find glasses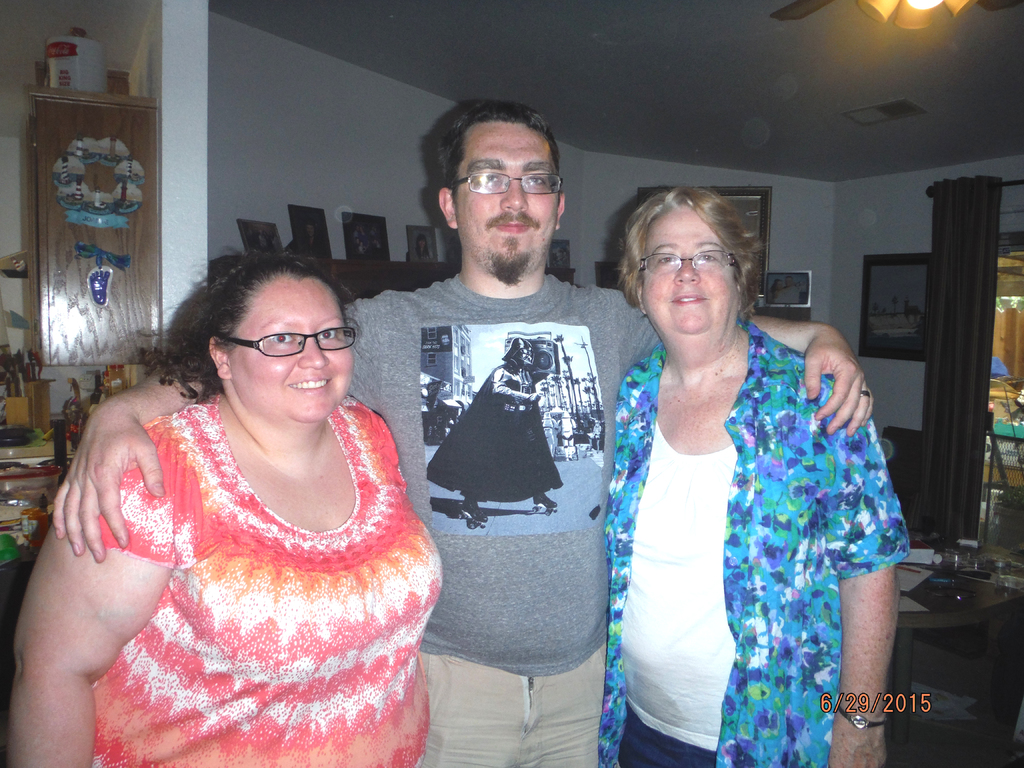
select_region(636, 248, 742, 276)
